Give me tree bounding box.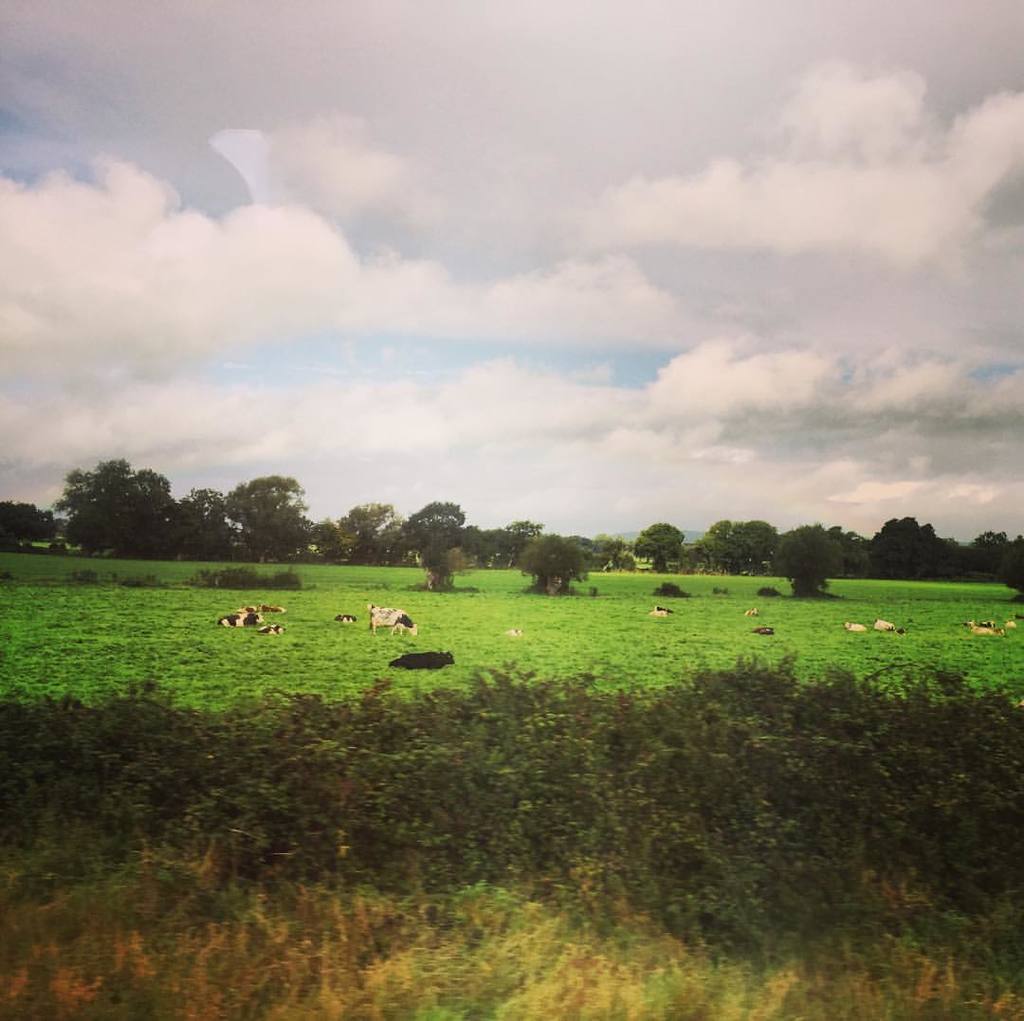
locate(942, 536, 964, 581).
